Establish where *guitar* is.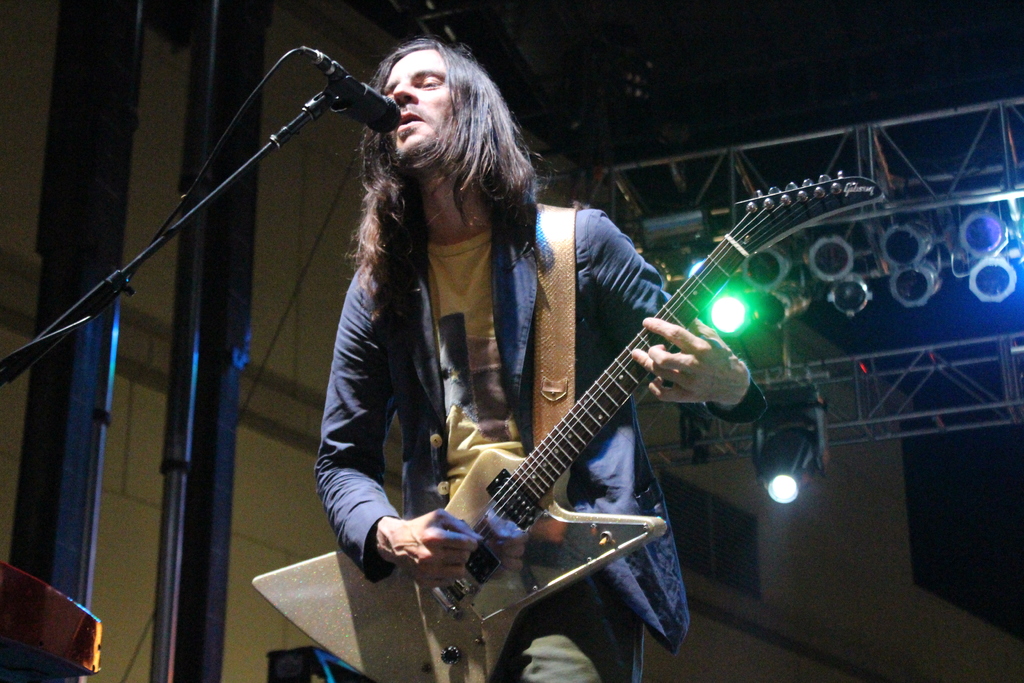
Established at locate(245, 168, 889, 682).
